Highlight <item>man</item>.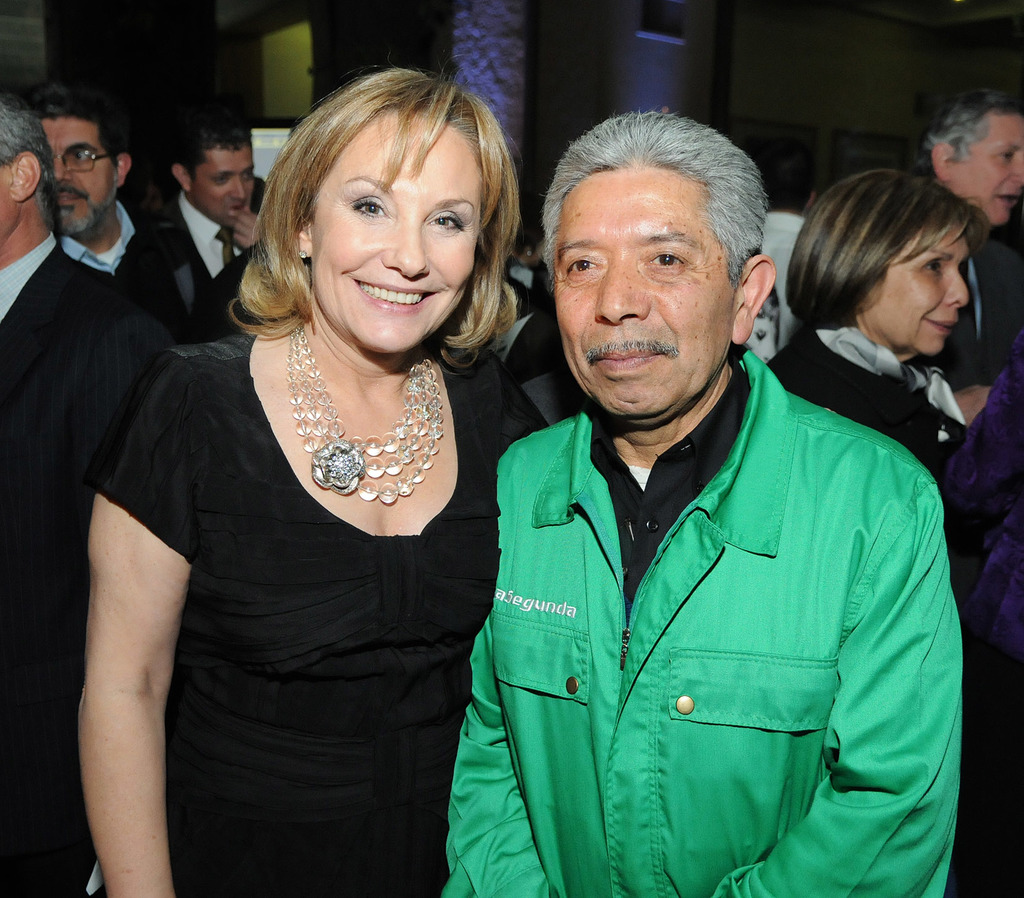
Highlighted region: bbox=[435, 110, 957, 897].
